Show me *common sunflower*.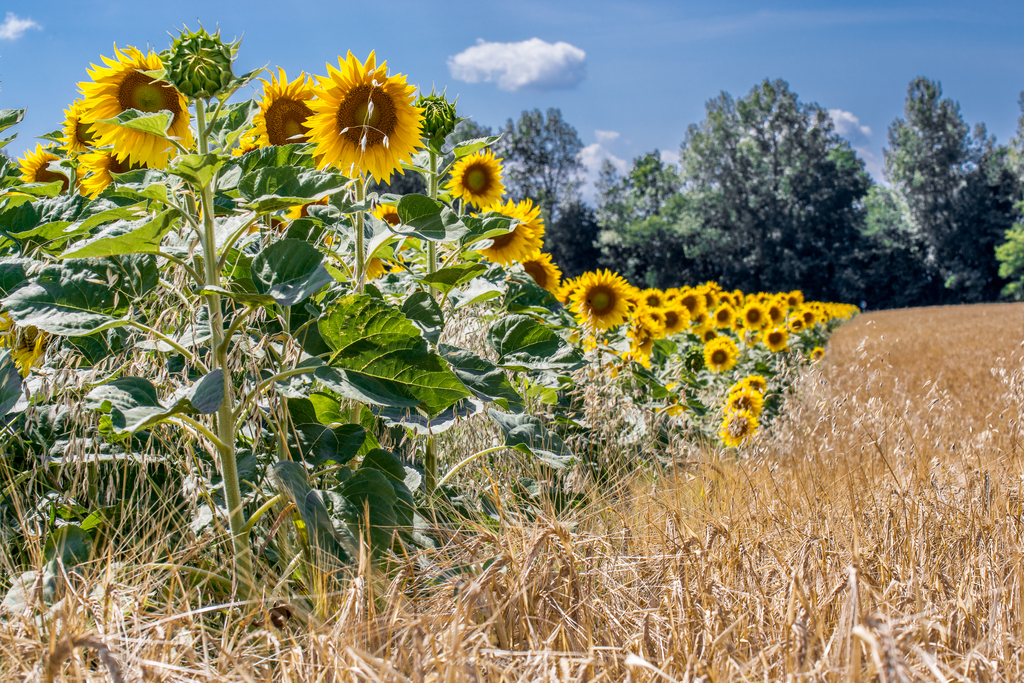
*common sunflower* is here: [72,51,188,164].
